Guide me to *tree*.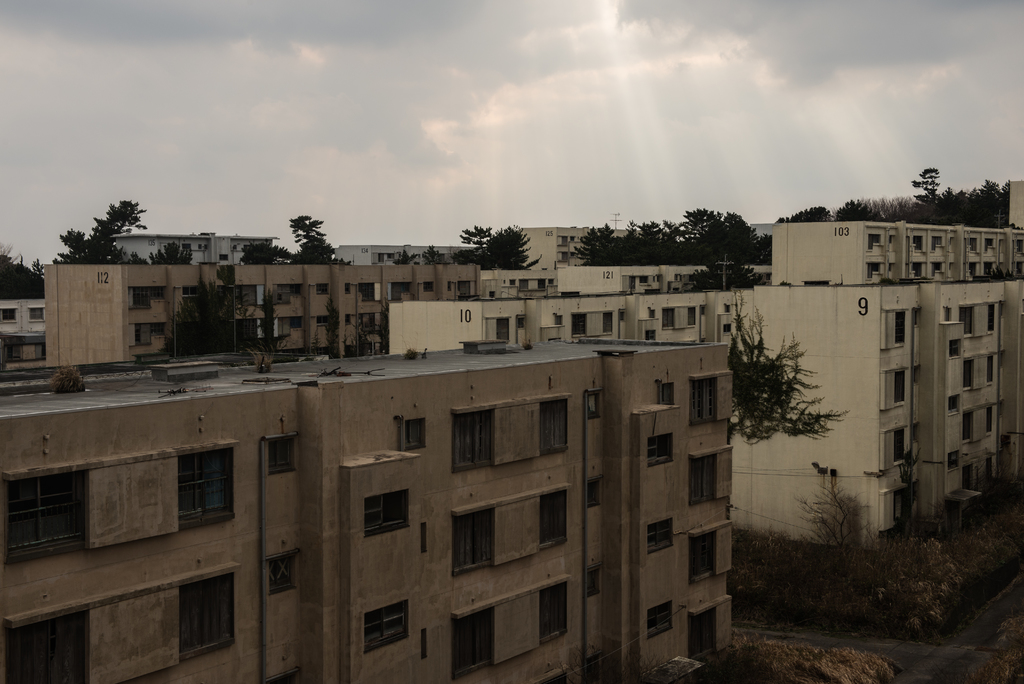
Guidance: (x1=141, y1=238, x2=194, y2=266).
